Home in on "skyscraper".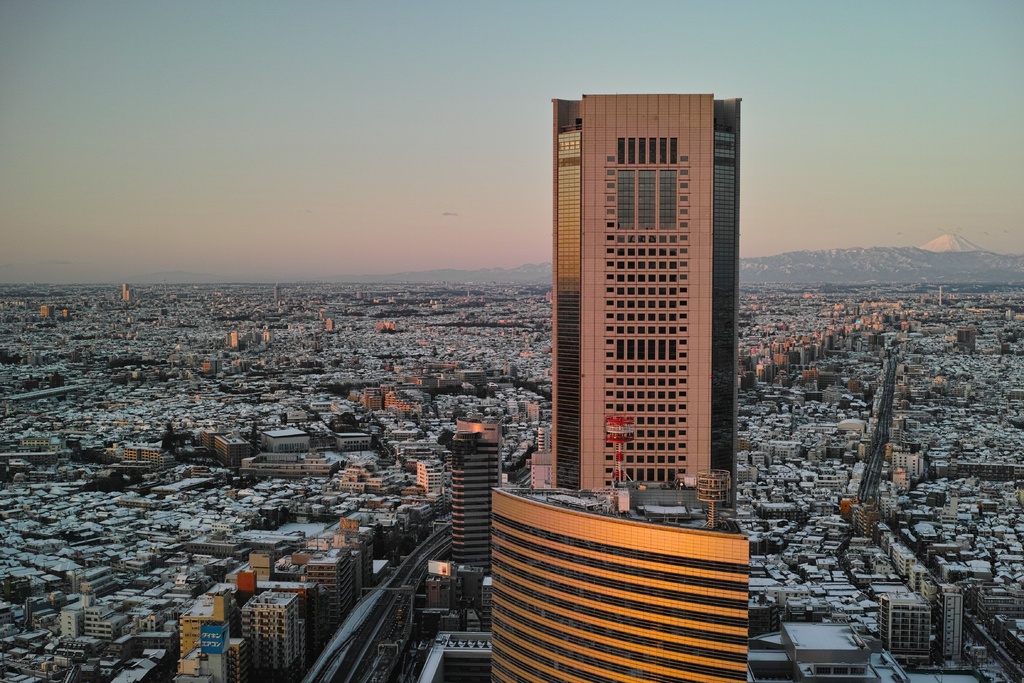
Homed in at Rect(457, 56, 796, 595).
